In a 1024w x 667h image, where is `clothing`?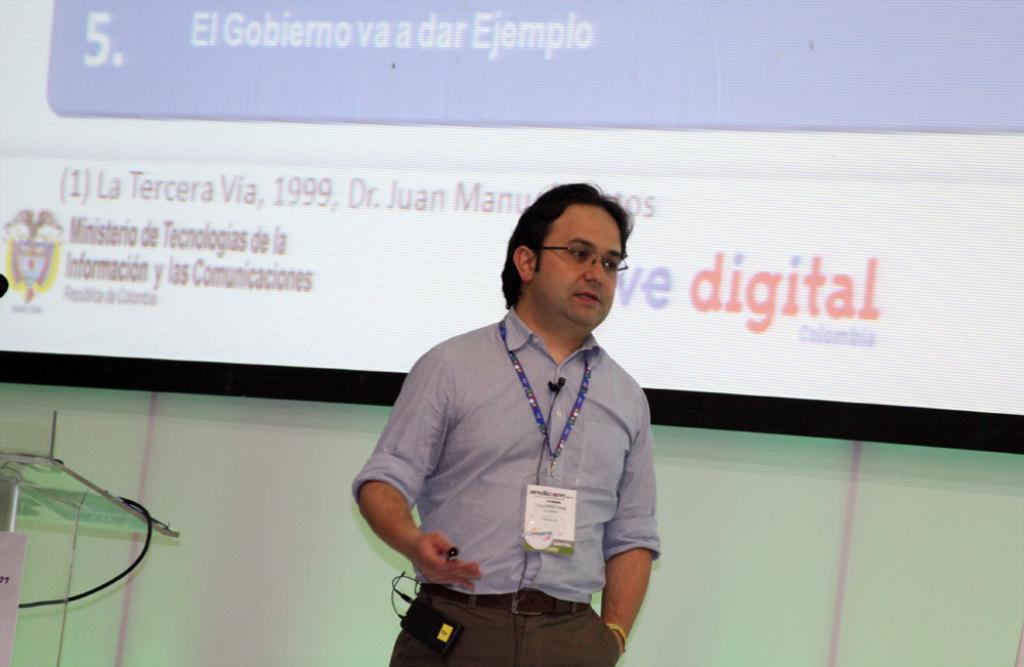
x1=377 y1=287 x2=672 y2=640.
